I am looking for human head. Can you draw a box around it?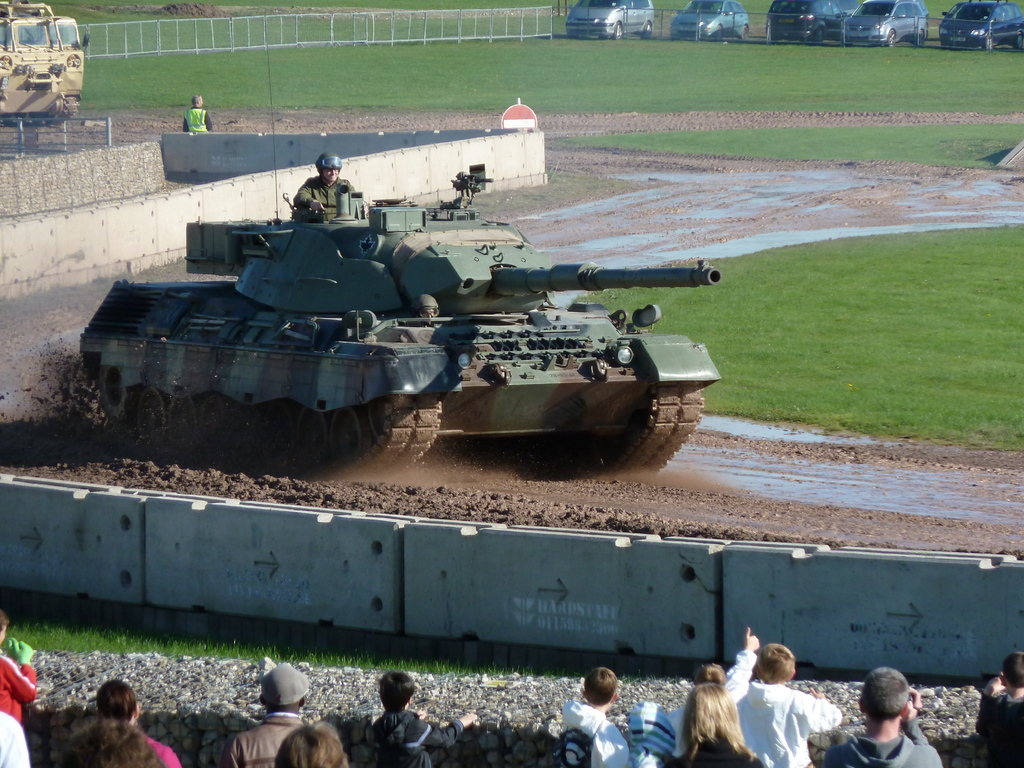
Sure, the bounding box is <box>582,666,620,708</box>.
